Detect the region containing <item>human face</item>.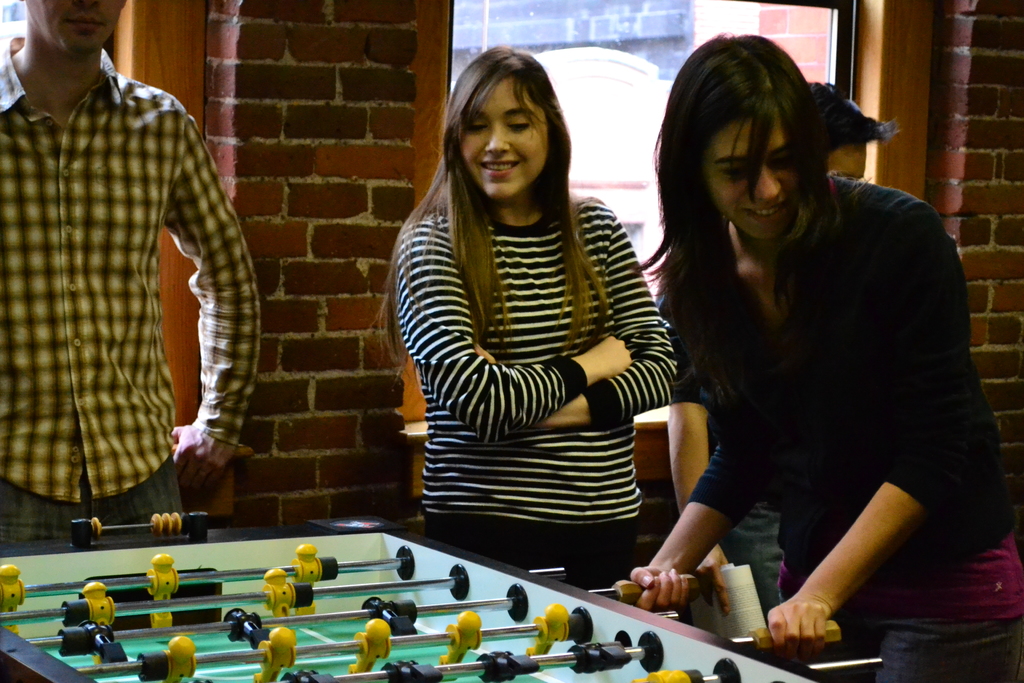
28:0:124:59.
